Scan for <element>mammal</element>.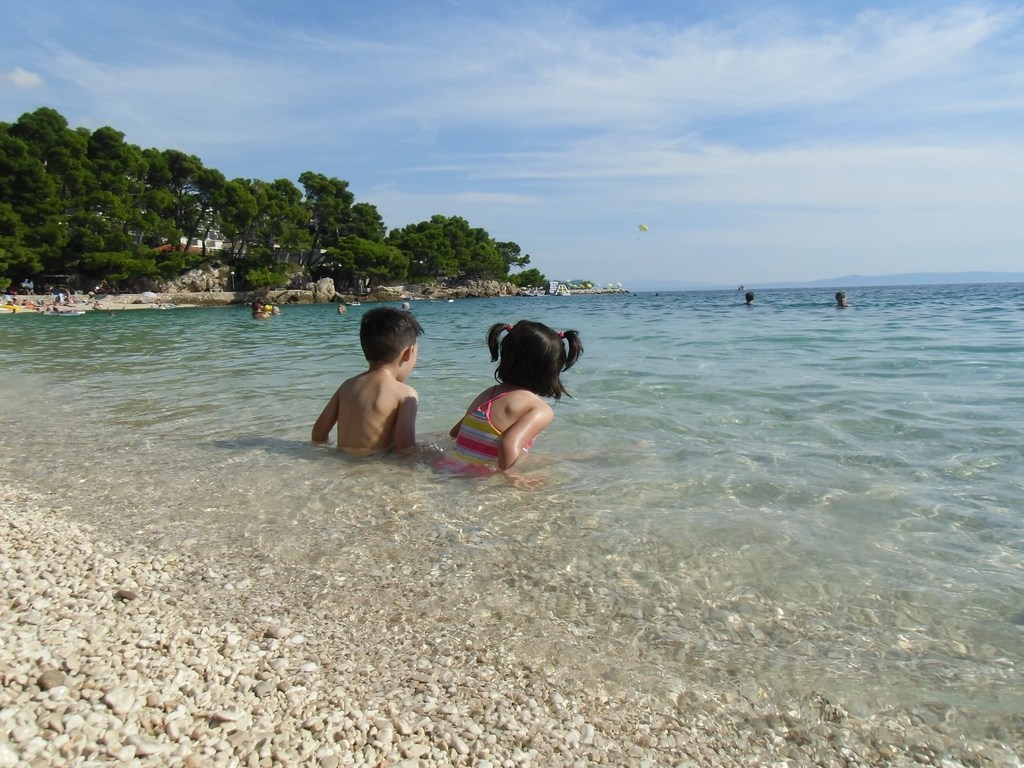
Scan result: (834, 292, 849, 307).
